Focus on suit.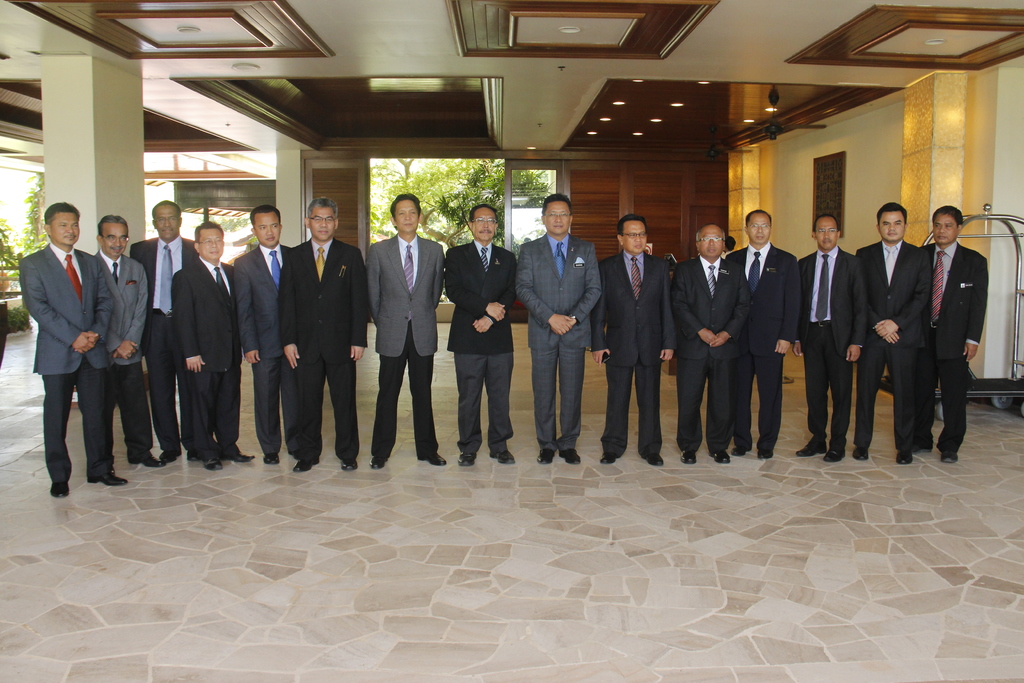
Focused at bbox=(10, 242, 118, 471).
